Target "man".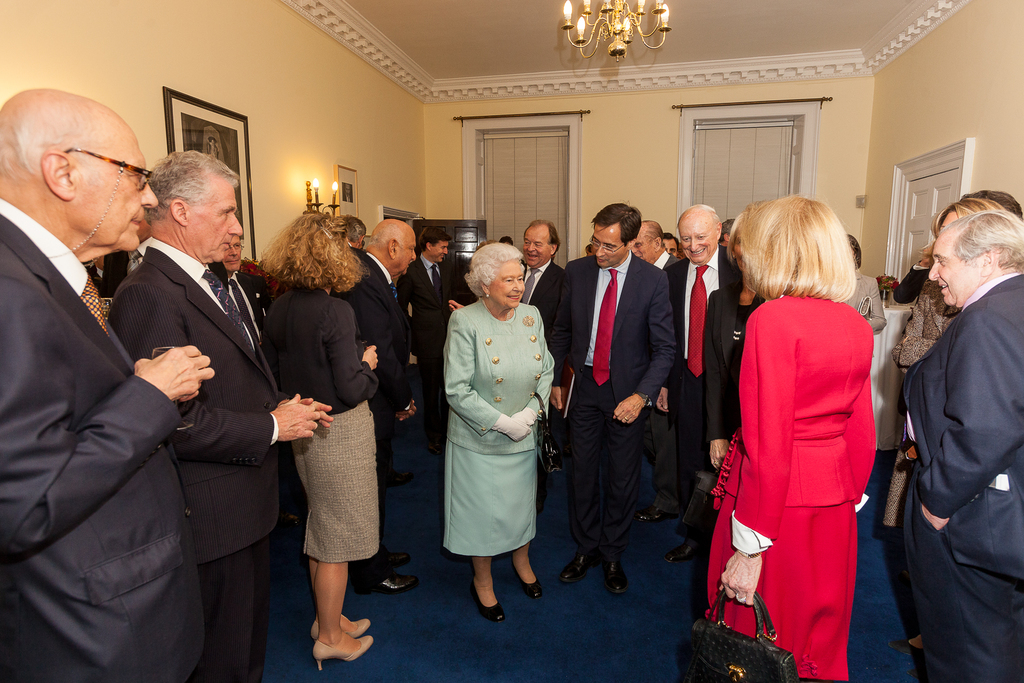
Target region: x1=719 y1=217 x2=734 y2=241.
